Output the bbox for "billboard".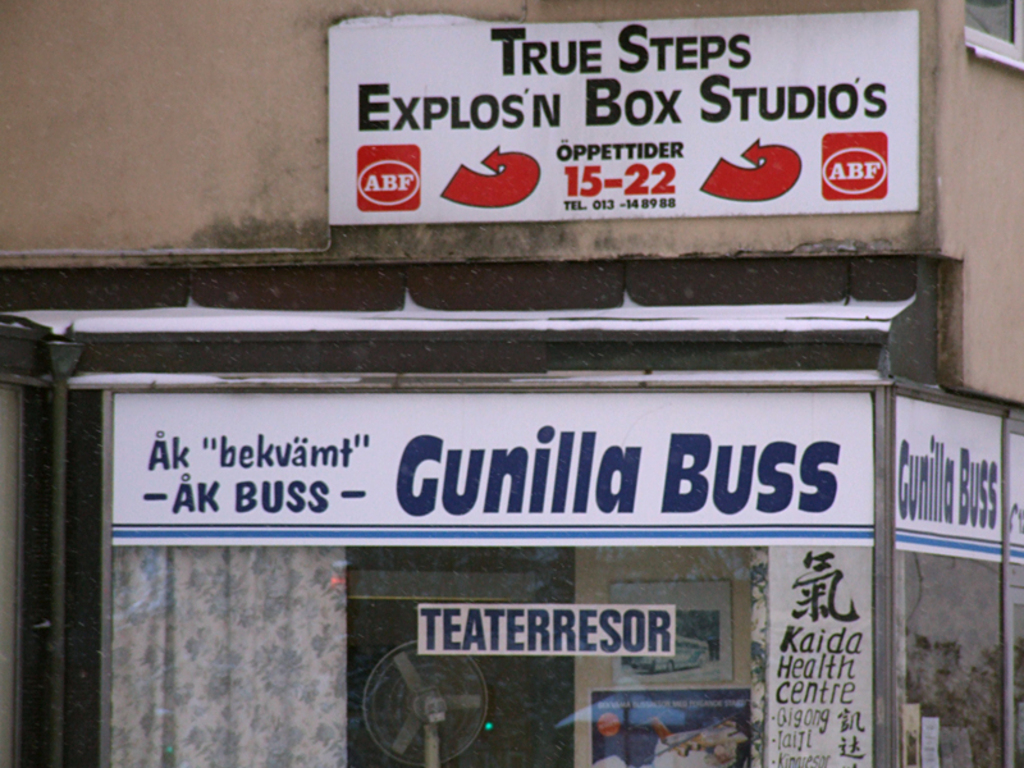
bbox=[324, 42, 874, 239].
